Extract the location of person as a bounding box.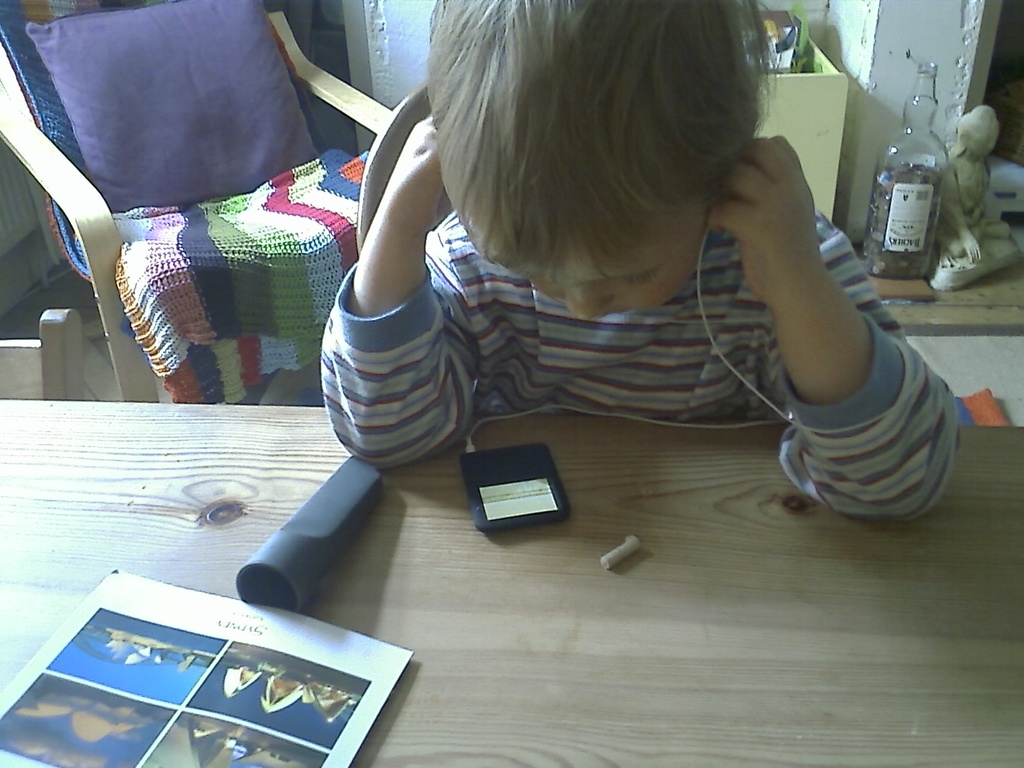
crop(266, 28, 933, 566).
